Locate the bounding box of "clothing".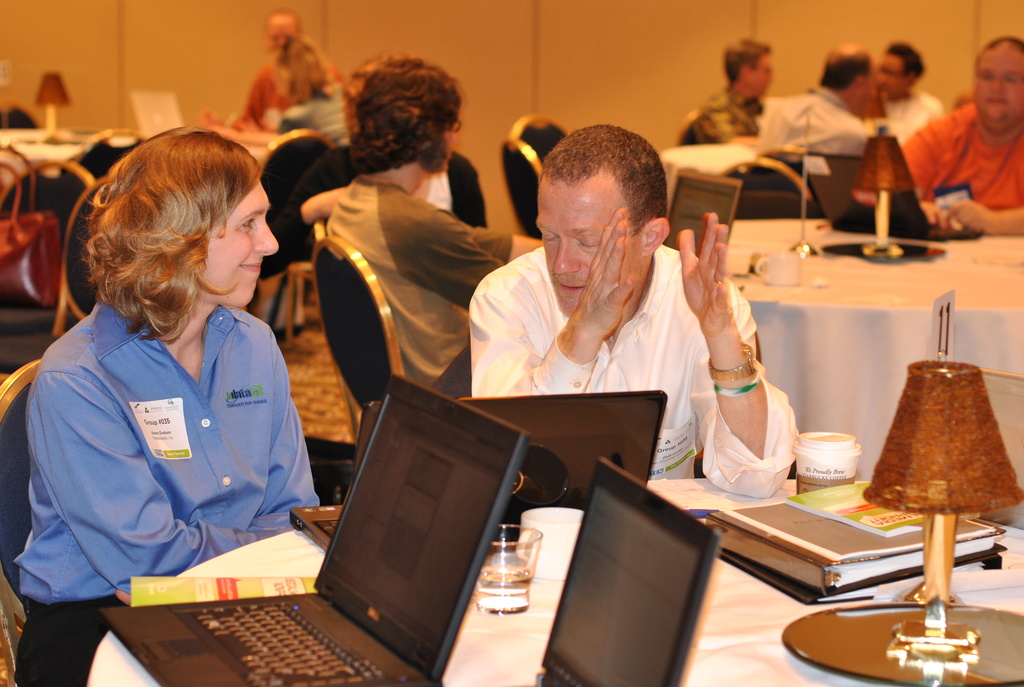
Bounding box: crop(275, 86, 357, 143).
